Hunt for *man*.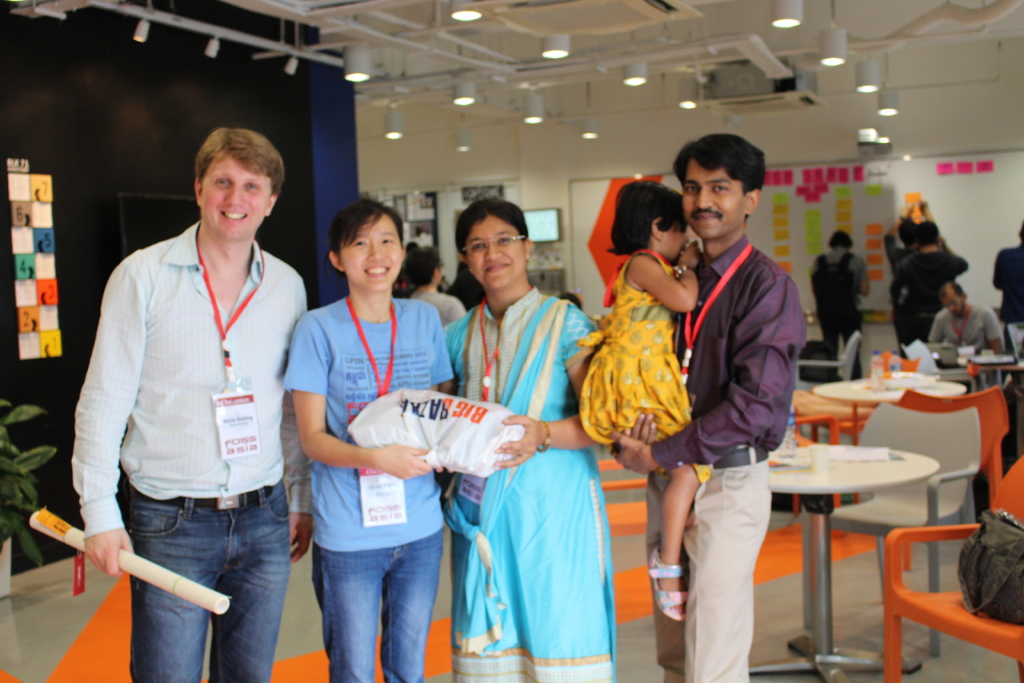
Hunted down at <region>819, 226, 868, 370</region>.
